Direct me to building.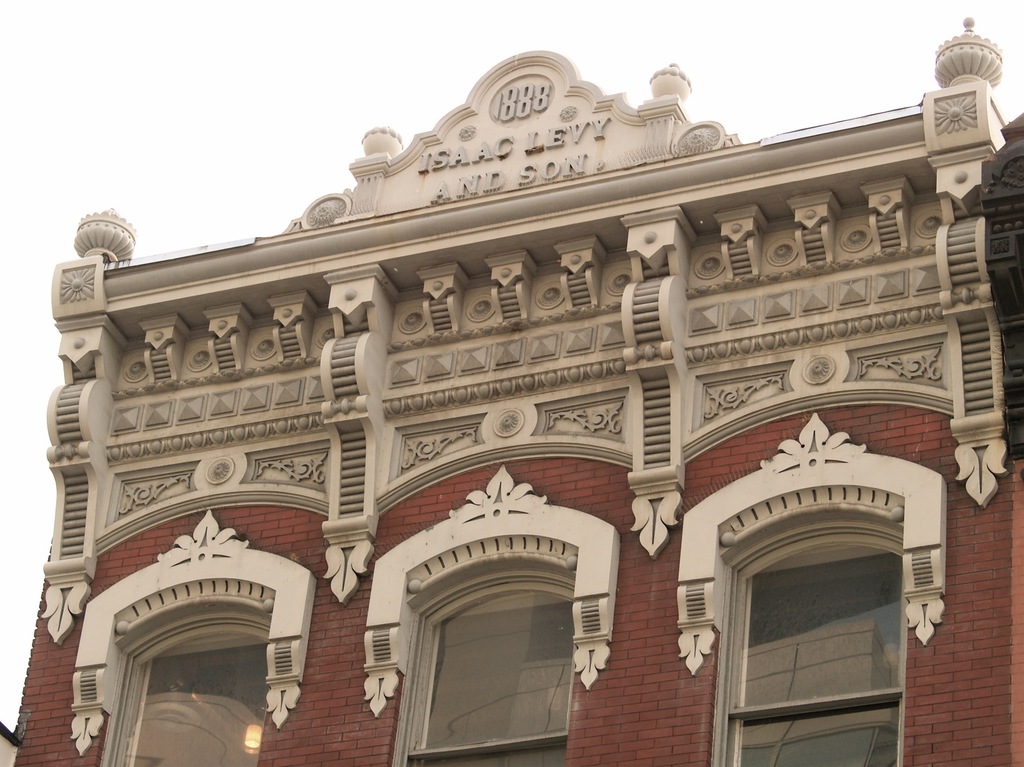
Direction: x1=0, y1=0, x2=1023, y2=766.
